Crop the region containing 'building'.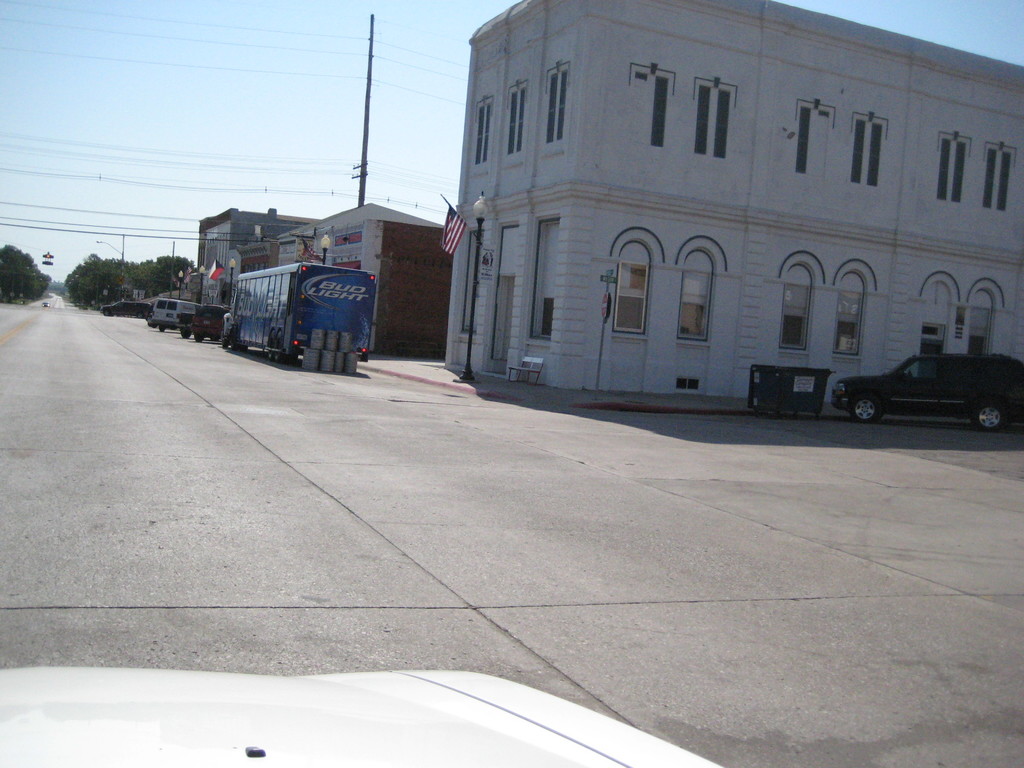
Crop region: left=440, top=0, right=1023, bottom=397.
